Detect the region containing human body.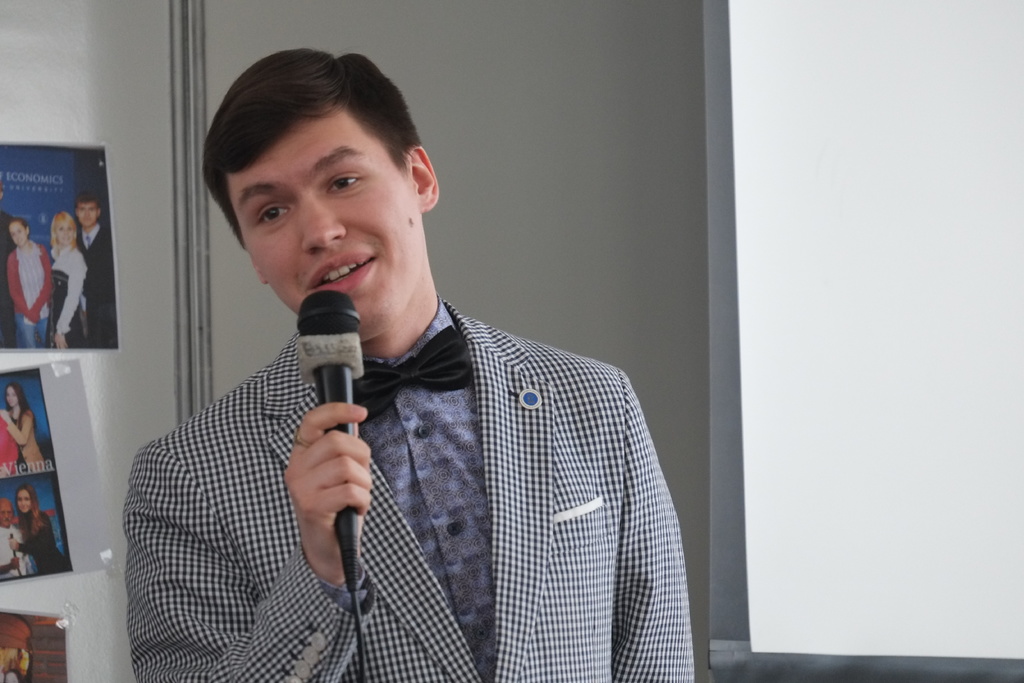
<region>0, 405, 47, 468</region>.
